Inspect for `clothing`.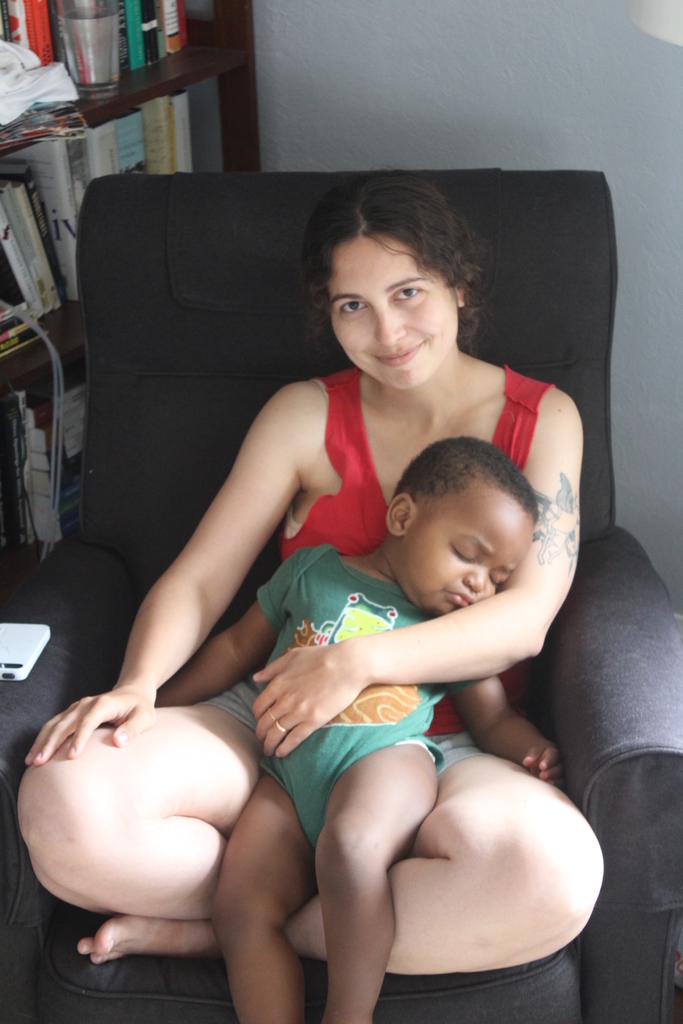
Inspection: {"left": 251, "top": 535, "right": 463, "bottom": 851}.
